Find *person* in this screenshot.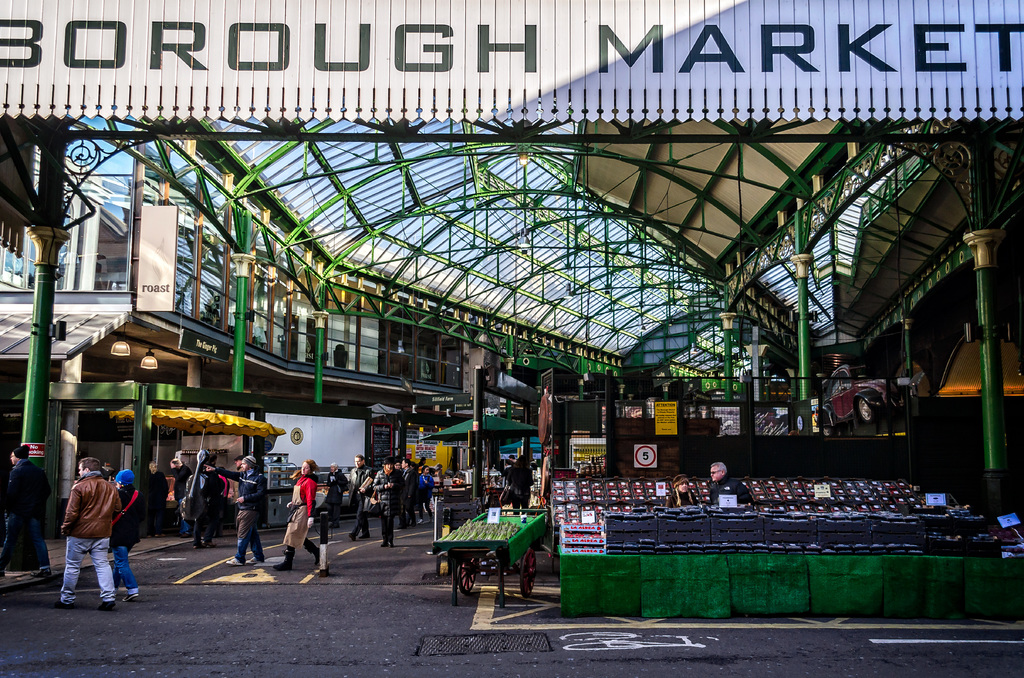
The bounding box for *person* is (51,452,123,609).
